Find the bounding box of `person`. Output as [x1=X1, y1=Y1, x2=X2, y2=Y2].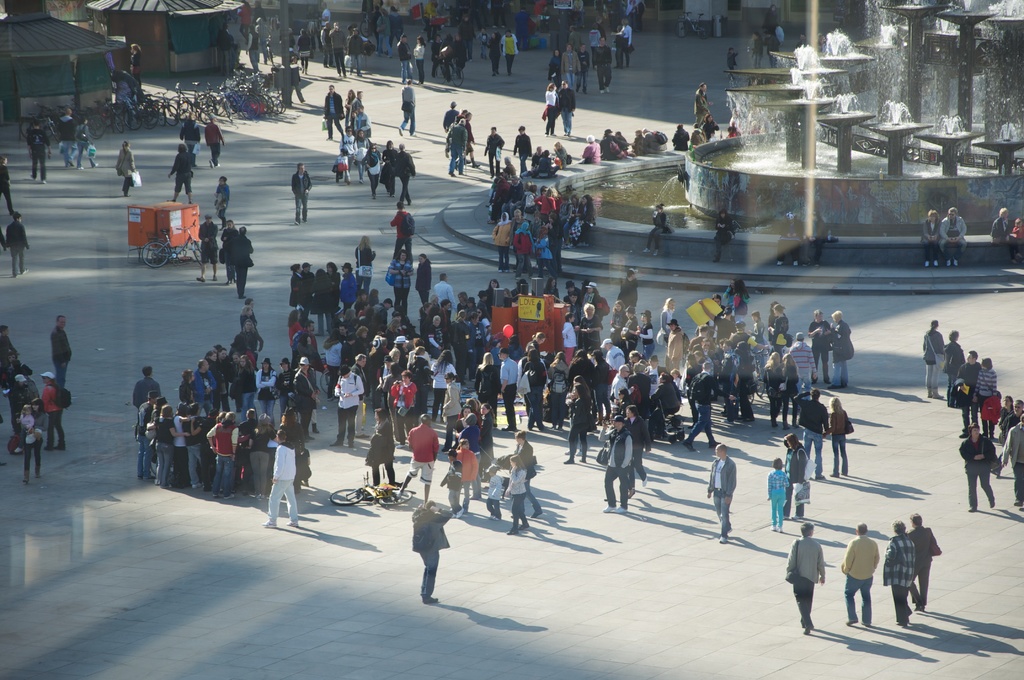
[x1=692, y1=81, x2=716, y2=108].
